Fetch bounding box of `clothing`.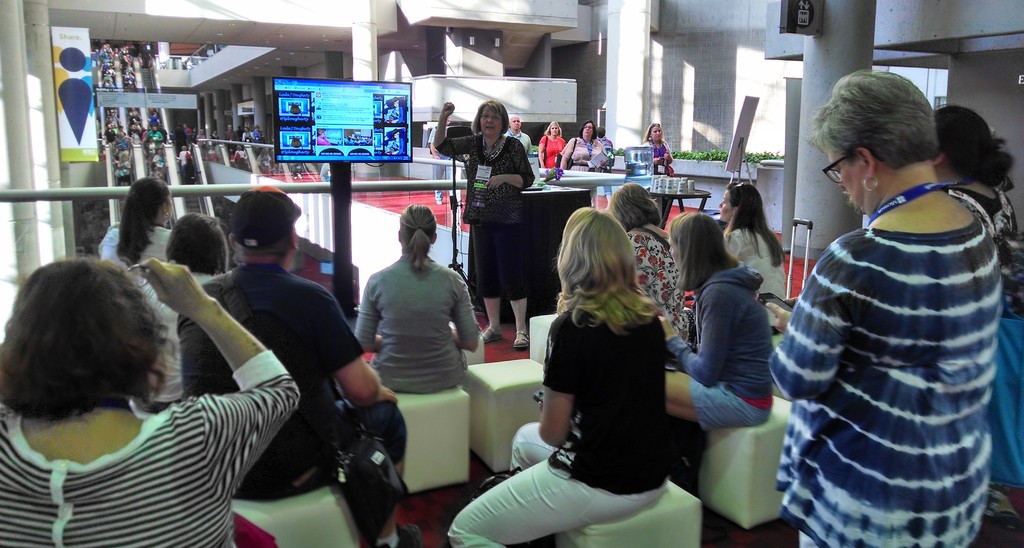
Bbox: pyautogui.locateOnScreen(436, 134, 536, 301).
